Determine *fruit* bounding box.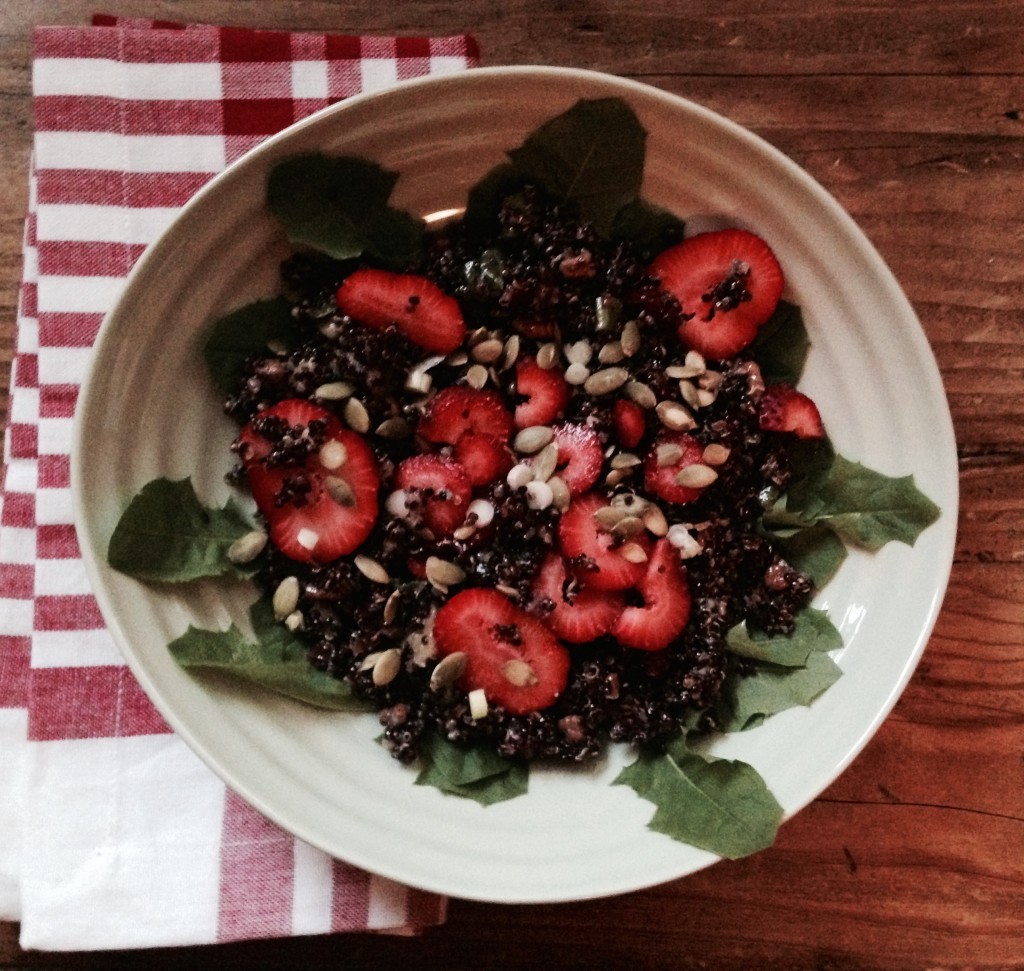
Determined: Rect(749, 394, 831, 451).
